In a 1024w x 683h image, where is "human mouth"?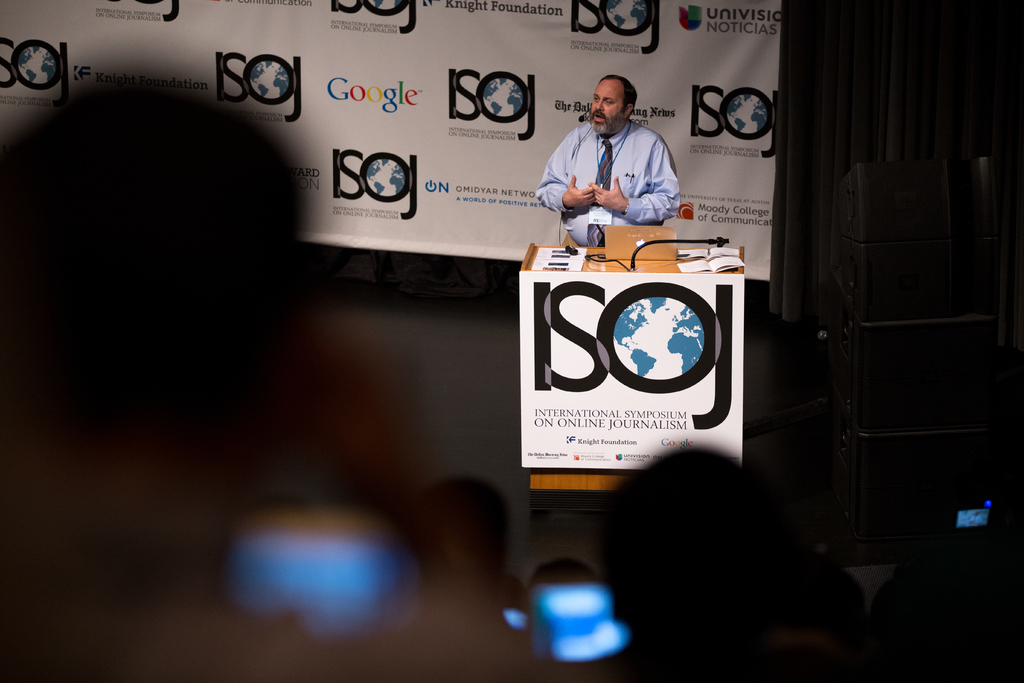
[x1=593, y1=111, x2=607, y2=125].
